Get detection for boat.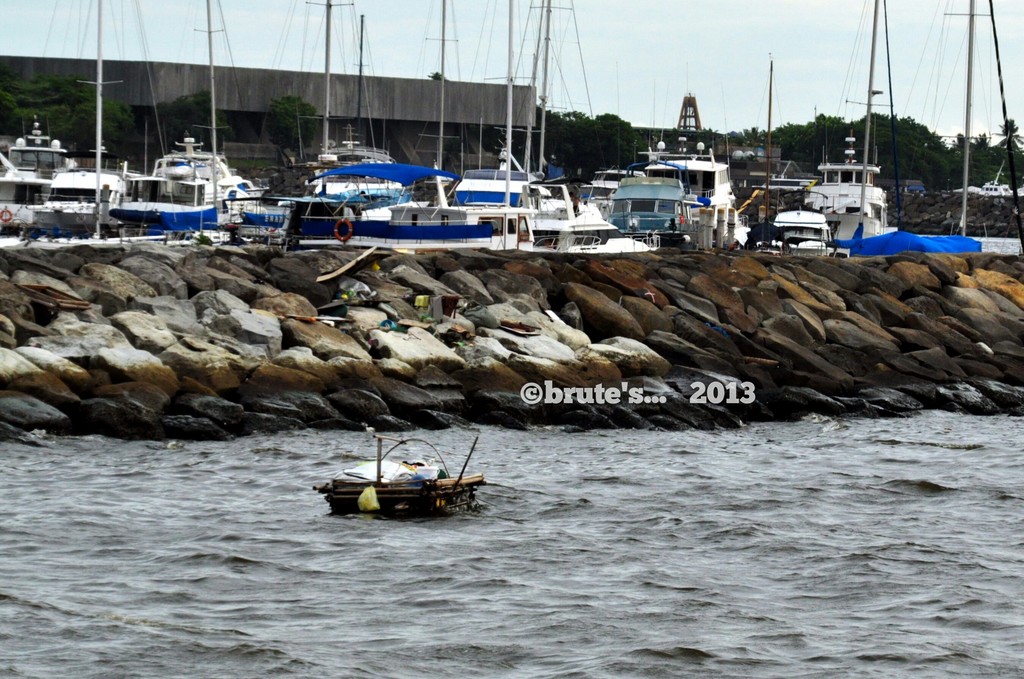
Detection: (601, 146, 753, 248).
